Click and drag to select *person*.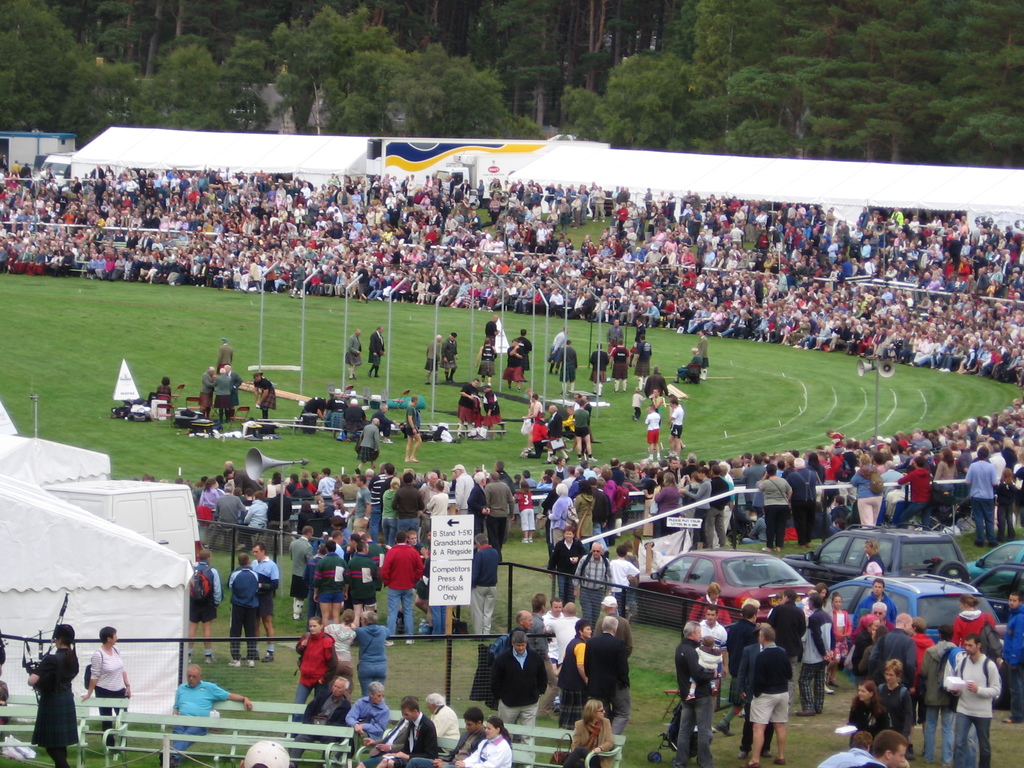
Selection: 515:330:532:378.
